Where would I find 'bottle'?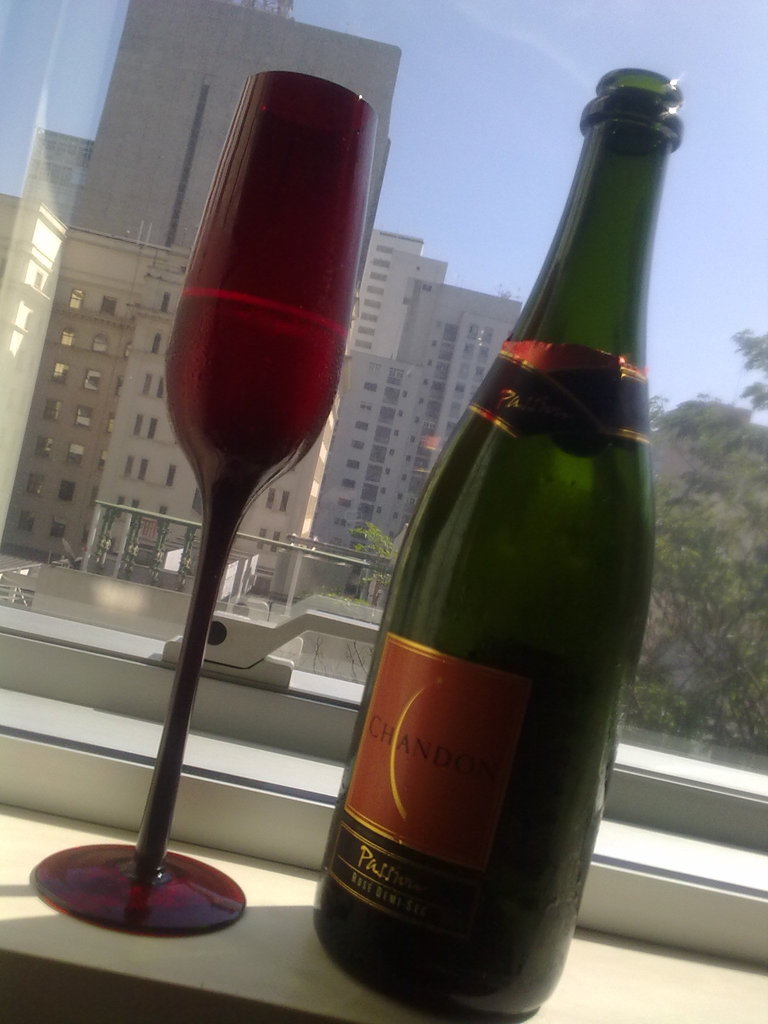
At <bbox>326, 131, 646, 975</bbox>.
